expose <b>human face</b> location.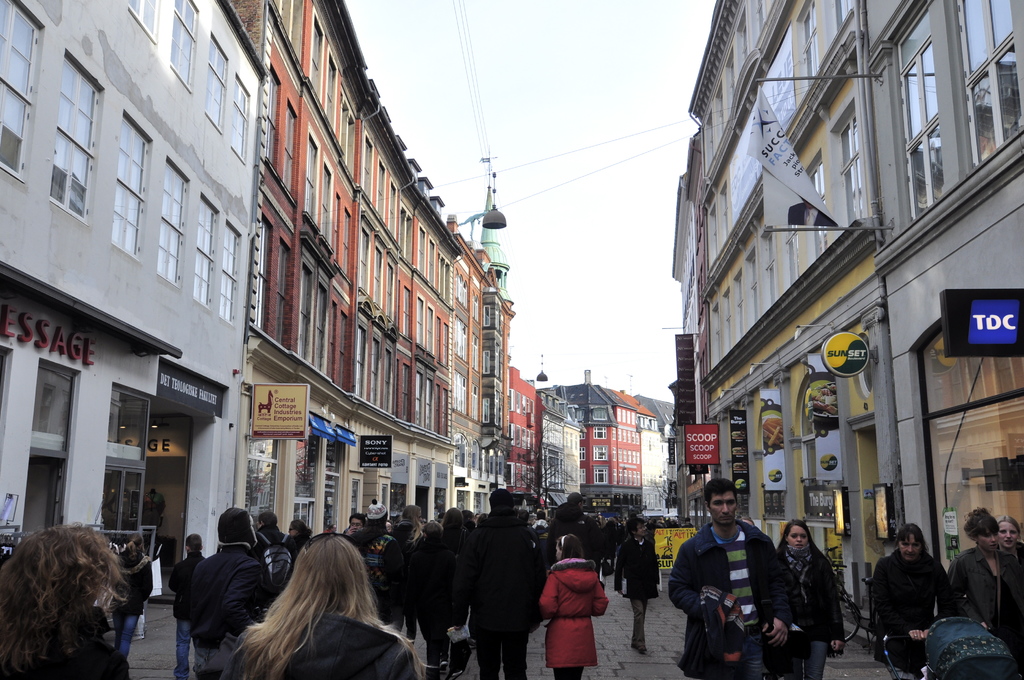
Exposed at detection(634, 524, 646, 534).
